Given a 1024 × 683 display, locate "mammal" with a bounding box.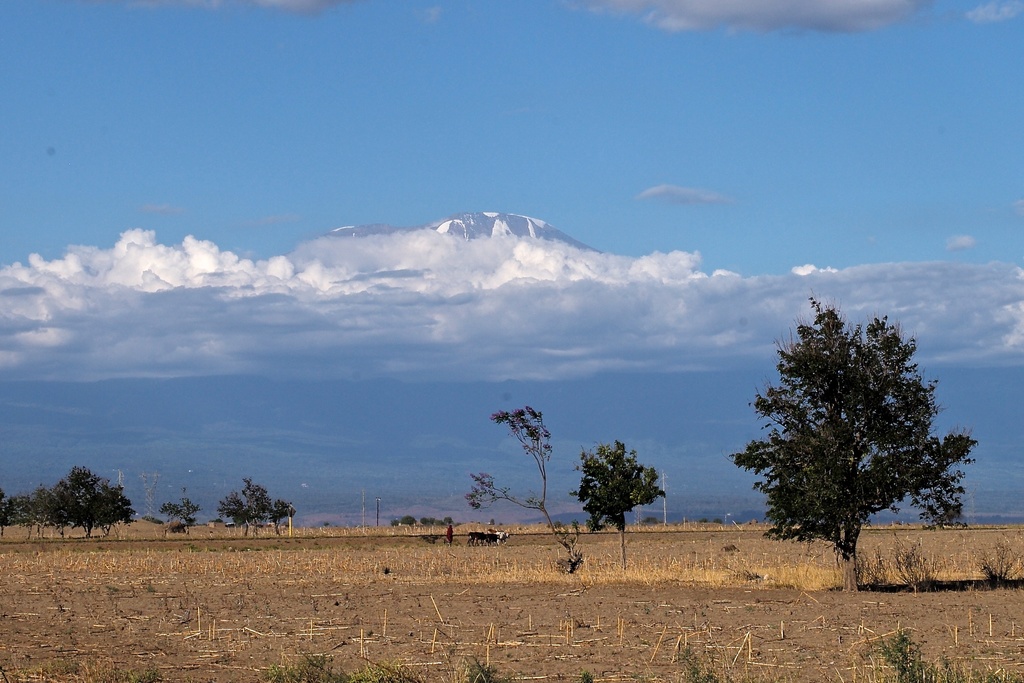
Located: (468, 533, 481, 548).
